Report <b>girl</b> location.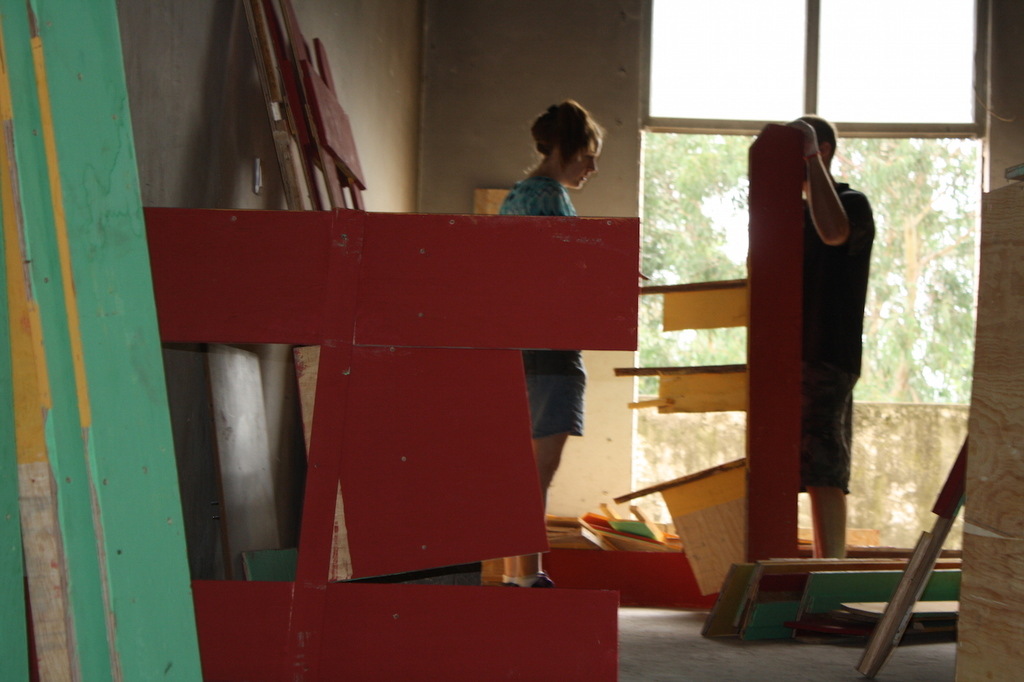
Report: 493,99,605,588.
